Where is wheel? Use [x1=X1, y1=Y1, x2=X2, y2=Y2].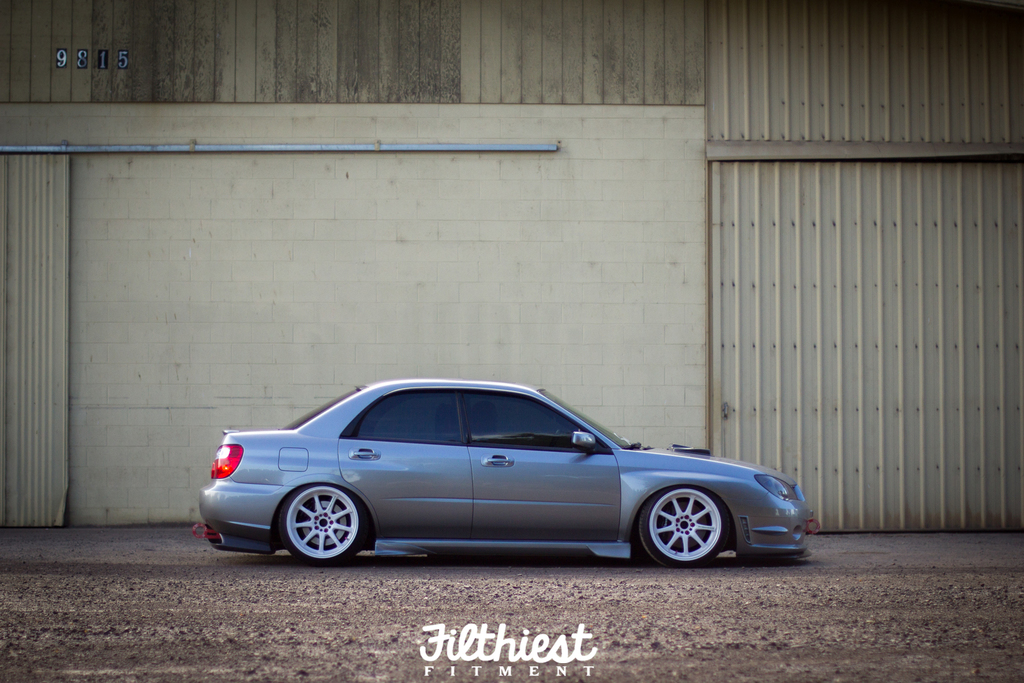
[x1=637, y1=493, x2=733, y2=569].
